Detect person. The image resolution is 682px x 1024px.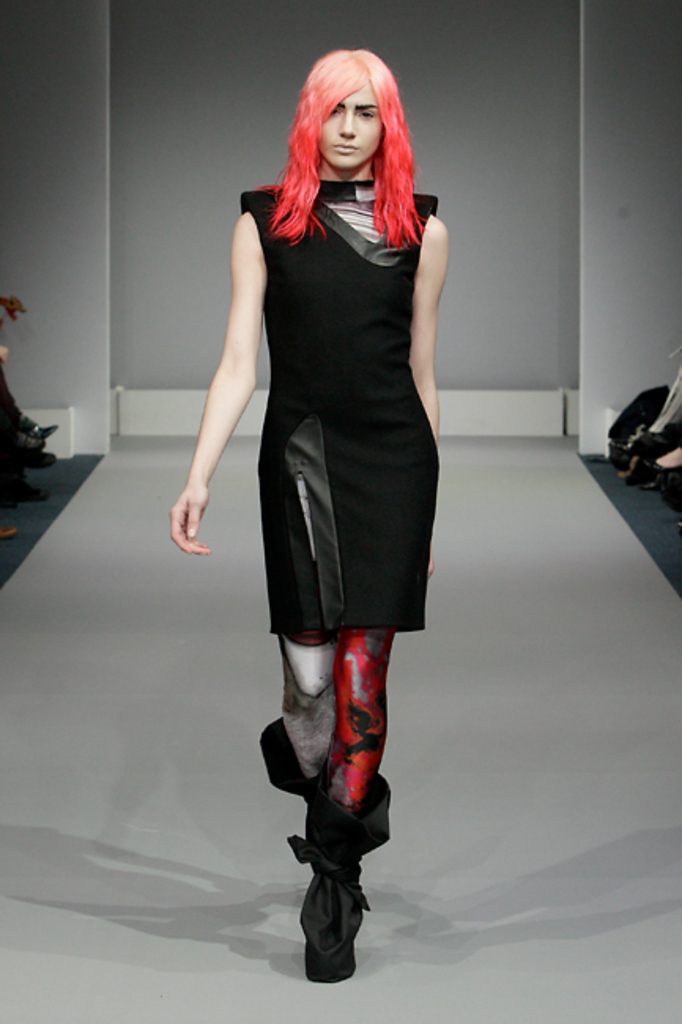
198, 13, 476, 922.
